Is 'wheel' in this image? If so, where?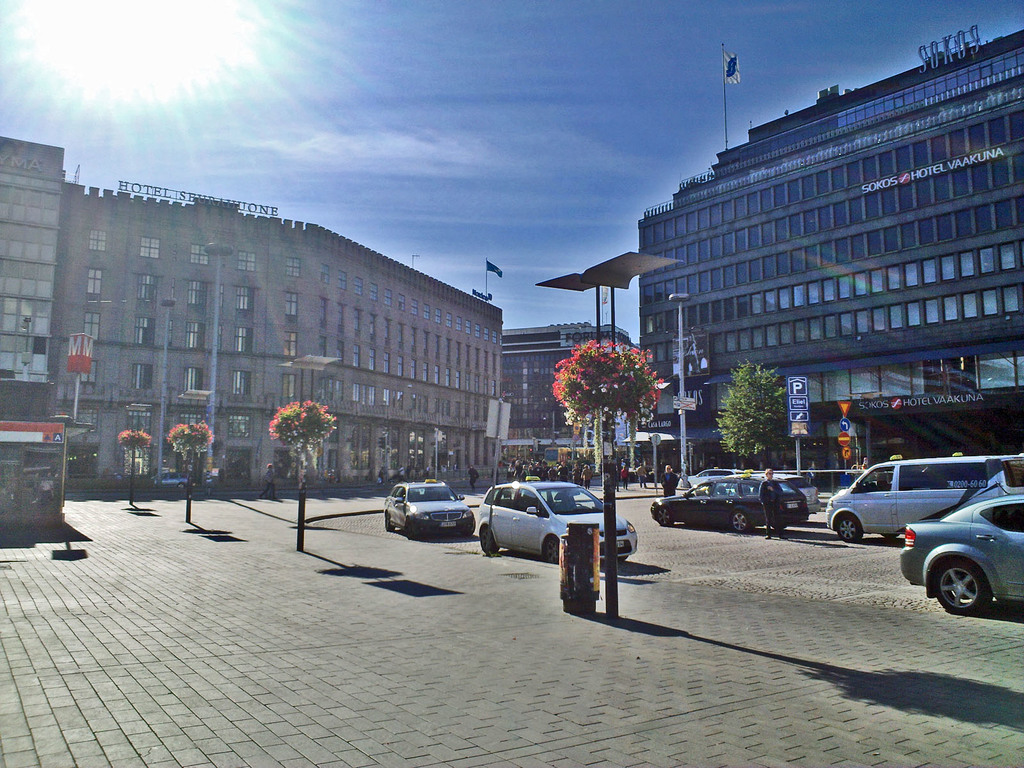
Yes, at [840, 513, 861, 541].
